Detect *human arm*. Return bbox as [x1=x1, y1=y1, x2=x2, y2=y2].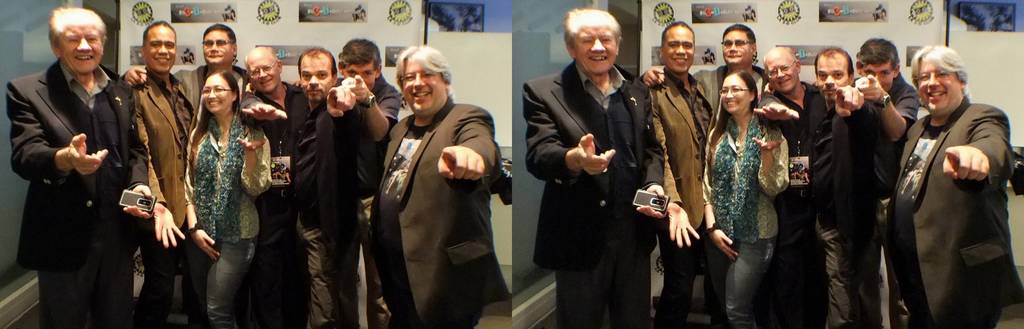
[x1=4, y1=83, x2=111, y2=189].
